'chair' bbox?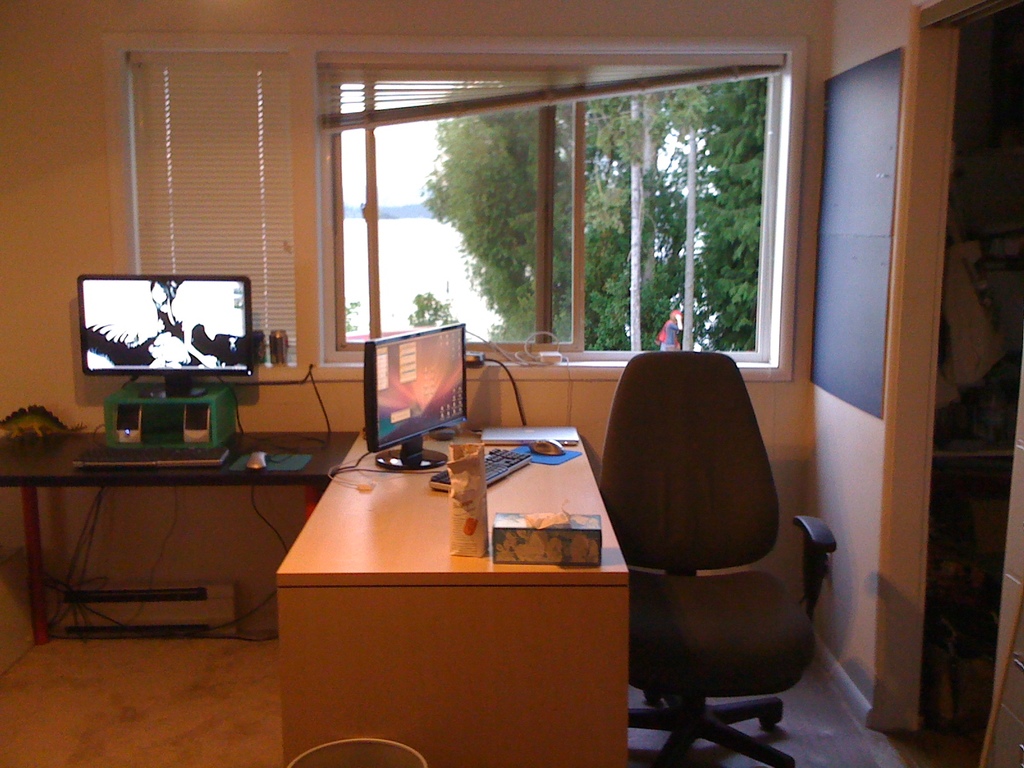
573:358:829:760
